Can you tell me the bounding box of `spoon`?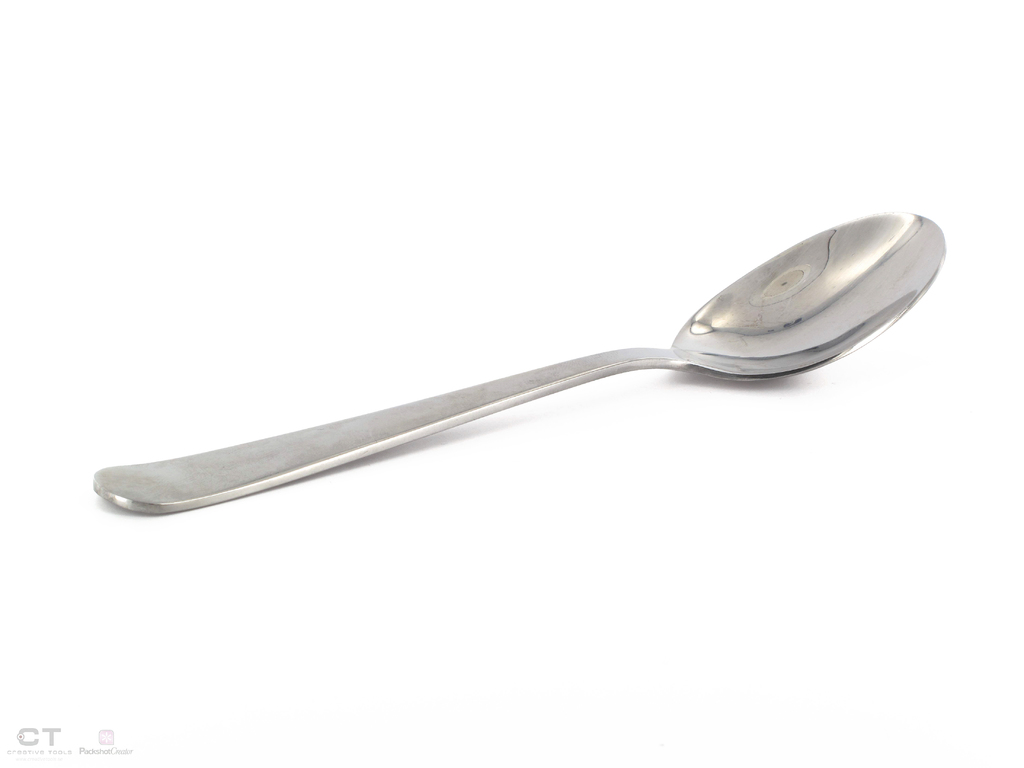
[left=93, top=210, right=948, bottom=513].
